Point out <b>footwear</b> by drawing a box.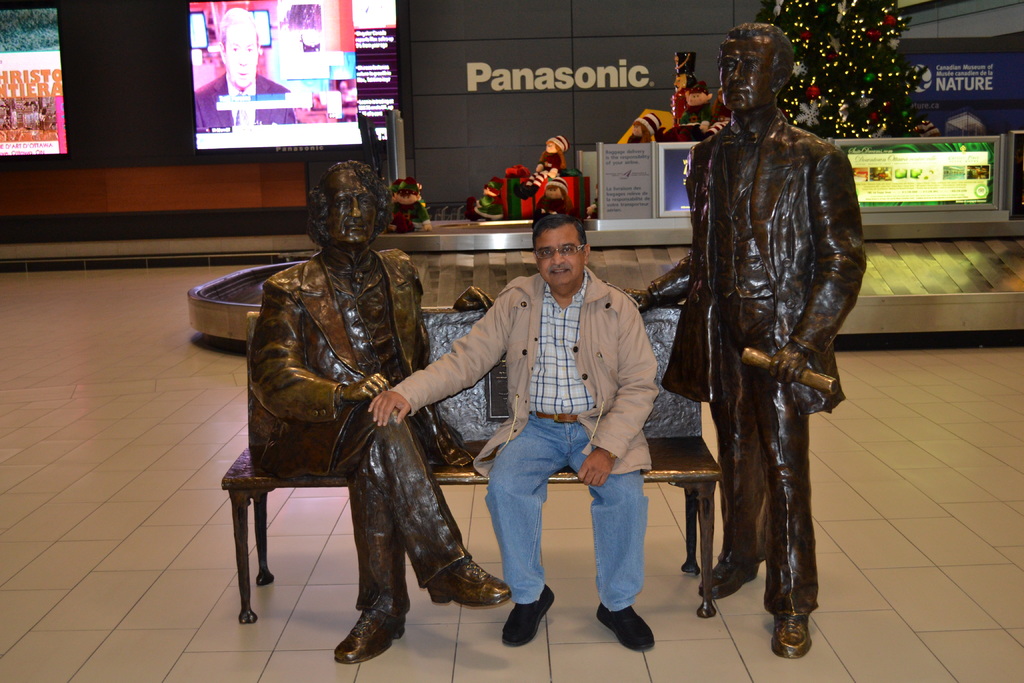
427 557 509 602.
